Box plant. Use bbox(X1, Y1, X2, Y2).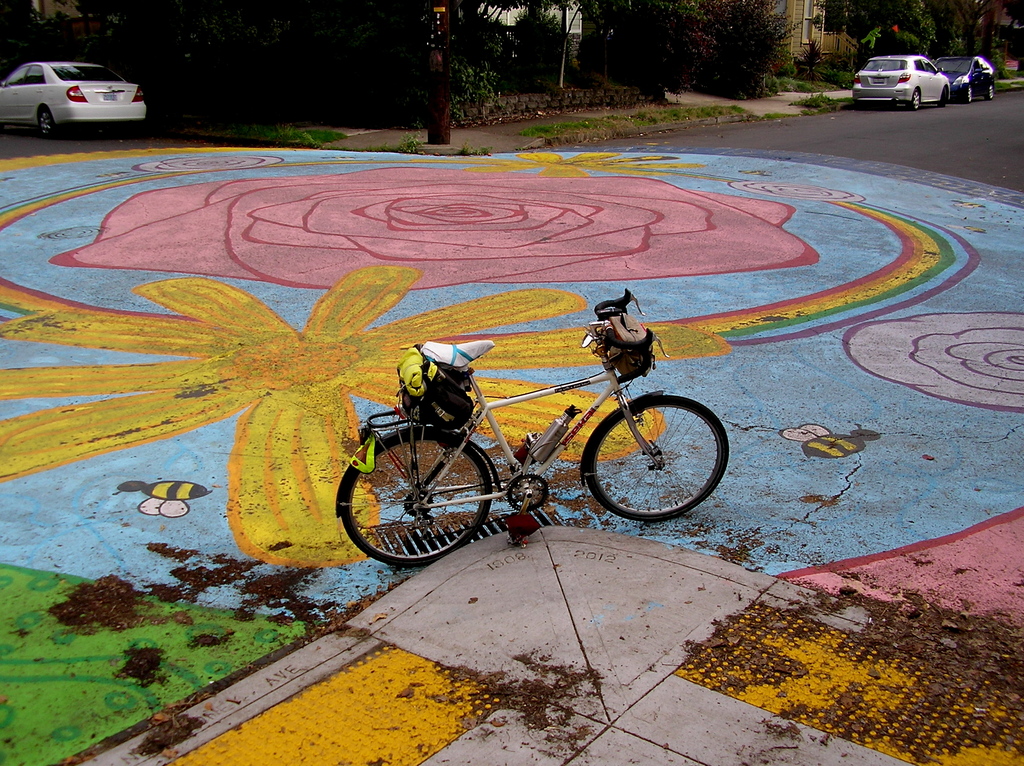
bbox(461, 145, 475, 161).
